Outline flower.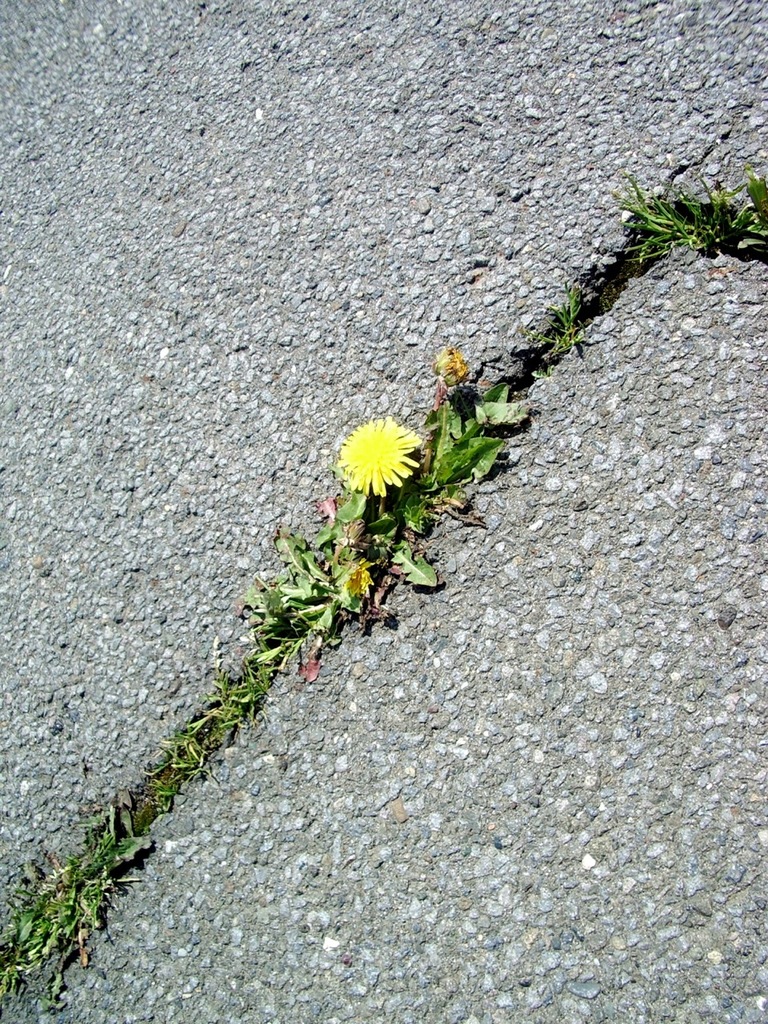
Outline: 338,406,438,498.
